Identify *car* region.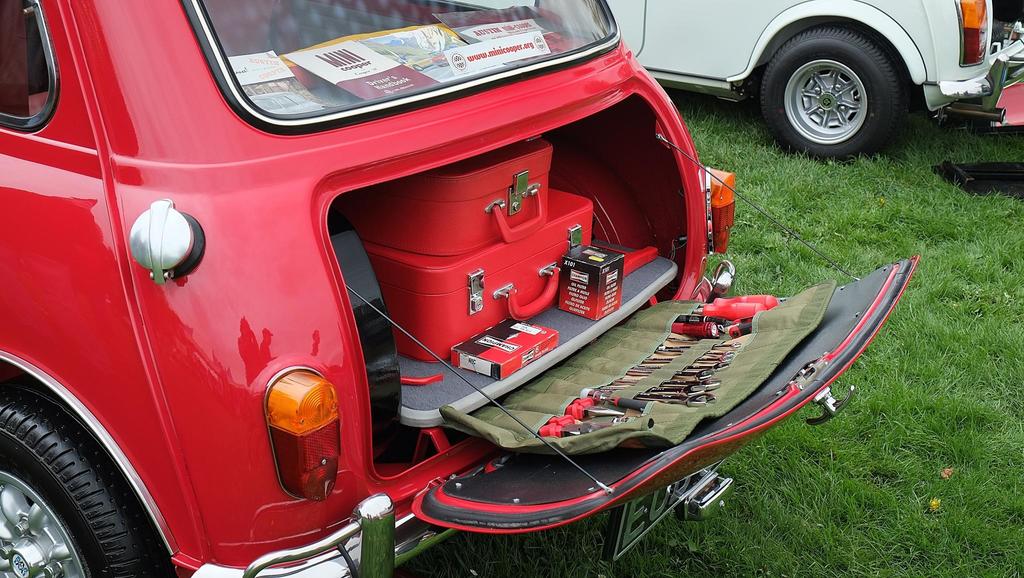
Region: detection(0, 0, 920, 577).
